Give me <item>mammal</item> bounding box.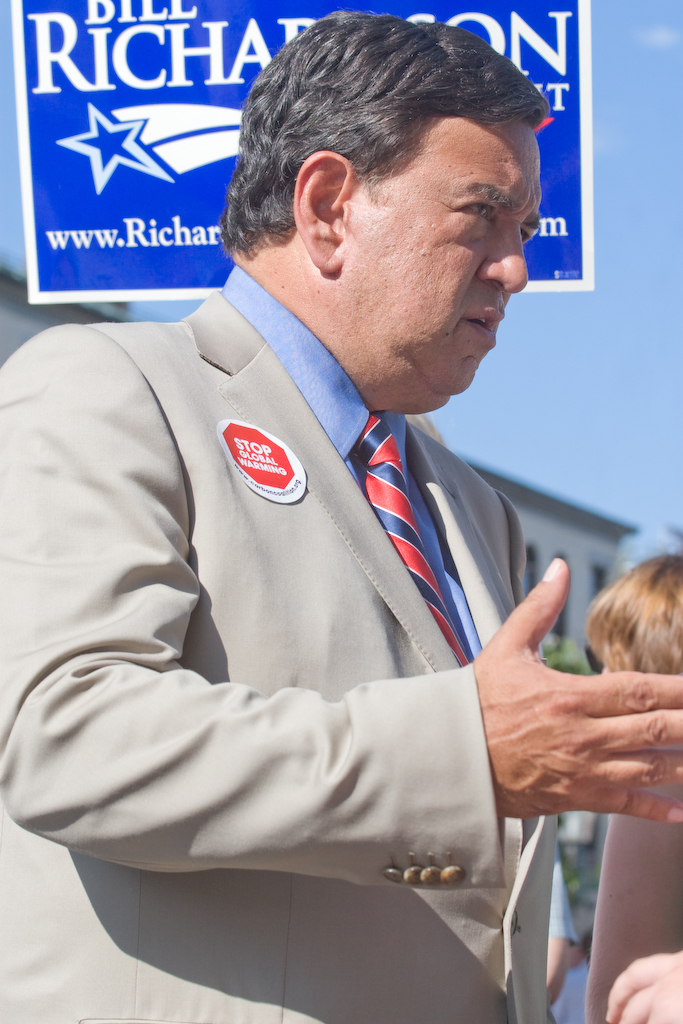
<box>572,533,682,1023</box>.
